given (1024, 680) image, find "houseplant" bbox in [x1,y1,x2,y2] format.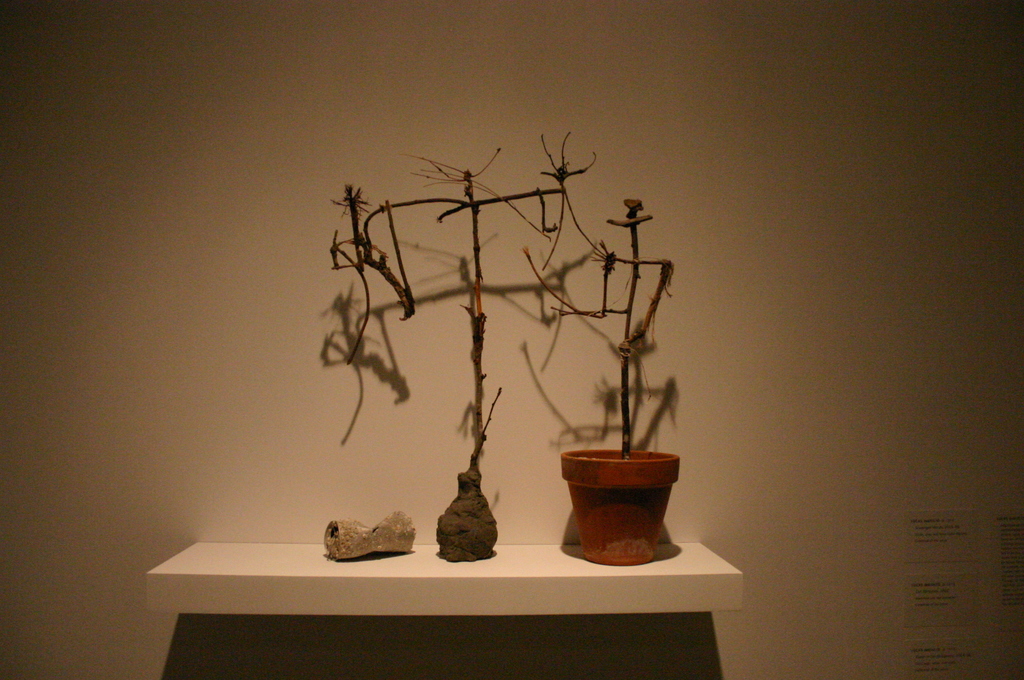
[524,211,707,563].
